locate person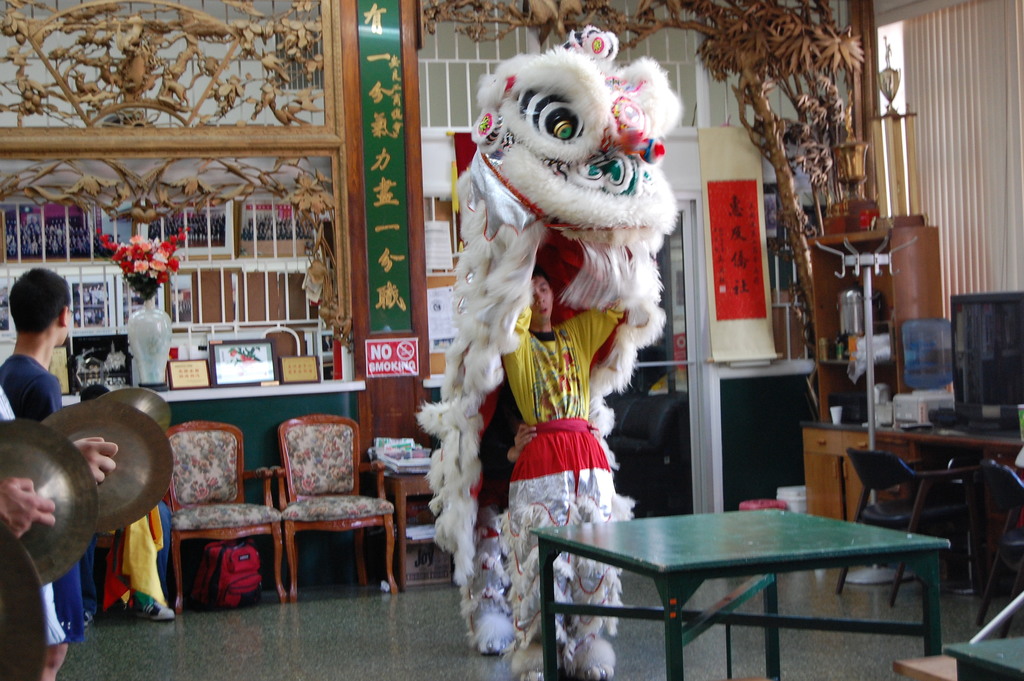
{"left": 0, "top": 269, "right": 59, "bottom": 680}
